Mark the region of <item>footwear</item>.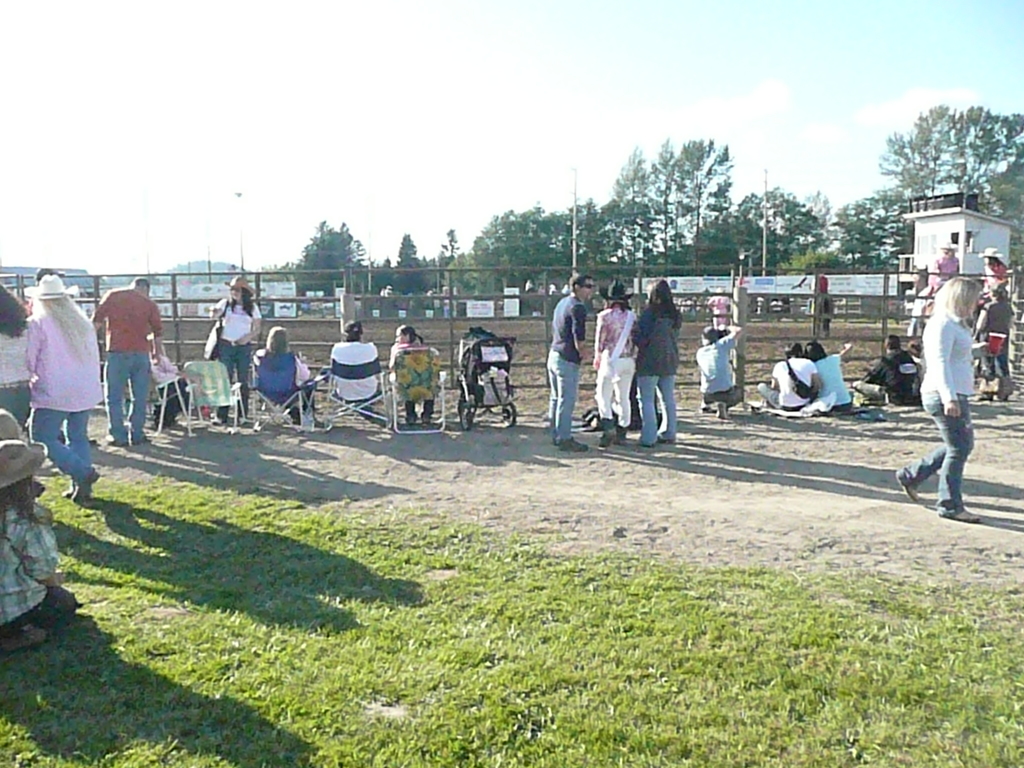
Region: [933, 502, 984, 522].
